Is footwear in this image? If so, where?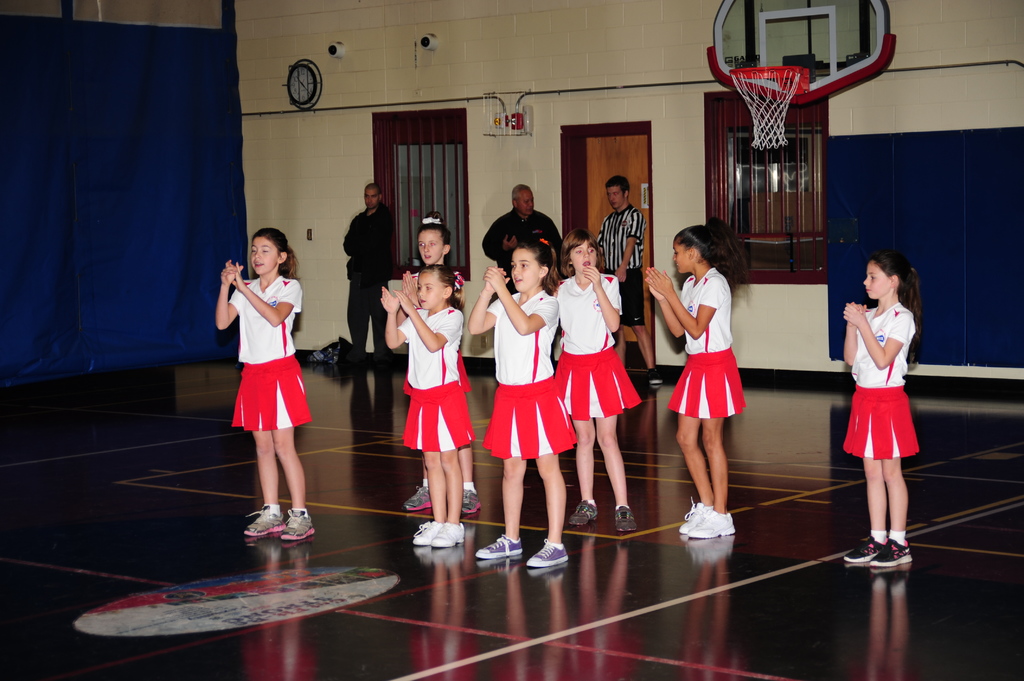
Yes, at <bbox>528, 539, 570, 568</bbox>.
